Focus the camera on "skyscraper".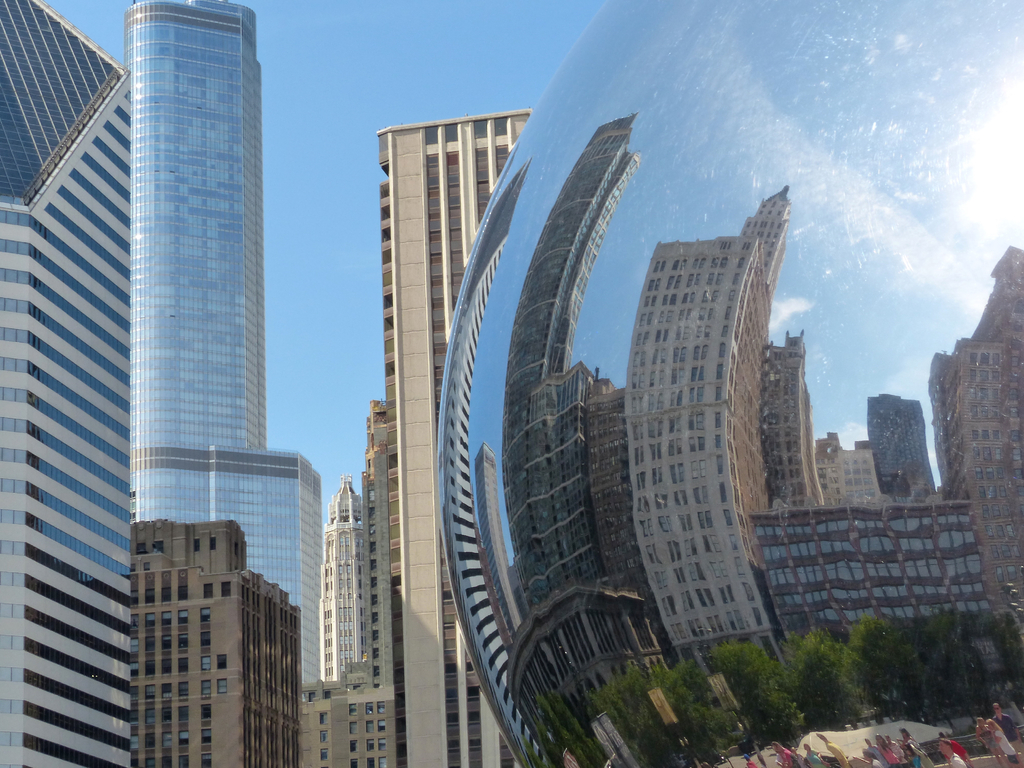
Focus region: crop(316, 474, 366, 682).
